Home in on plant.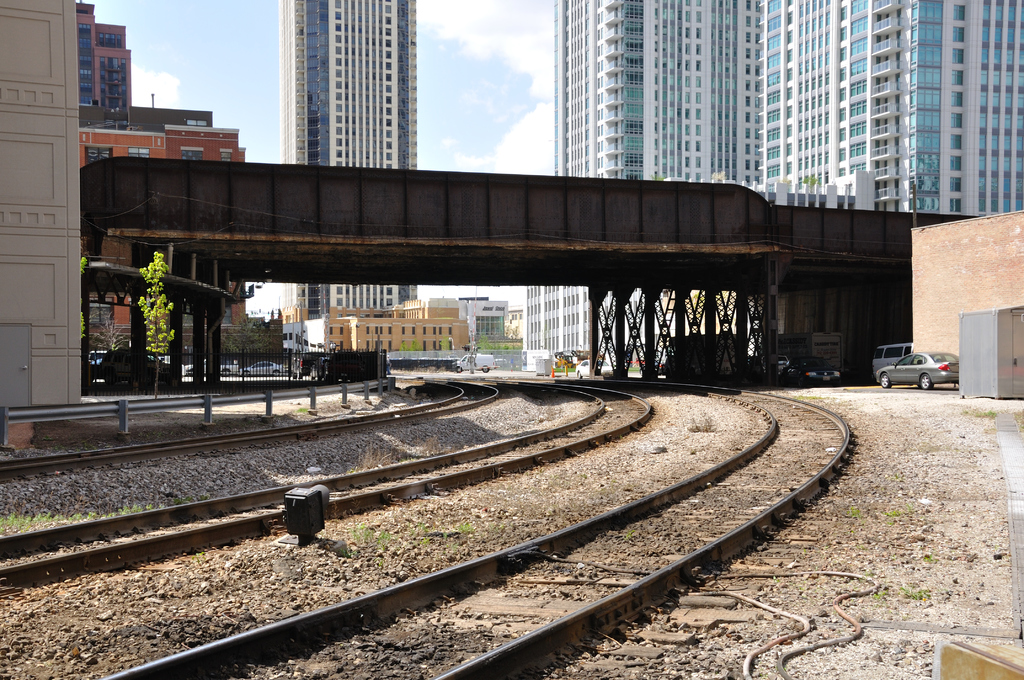
Homed in at BBox(532, 400, 561, 425).
